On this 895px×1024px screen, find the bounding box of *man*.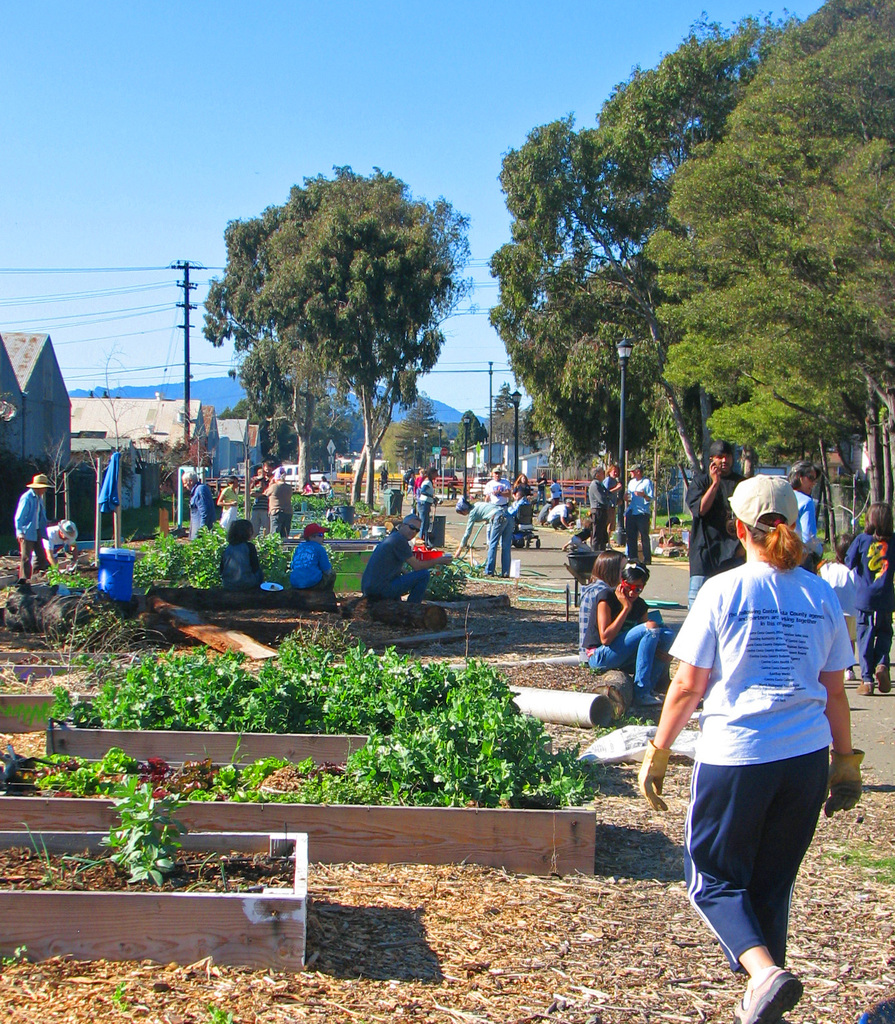
Bounding box: (x1=589, y1=465, x2=622, y2=545).
